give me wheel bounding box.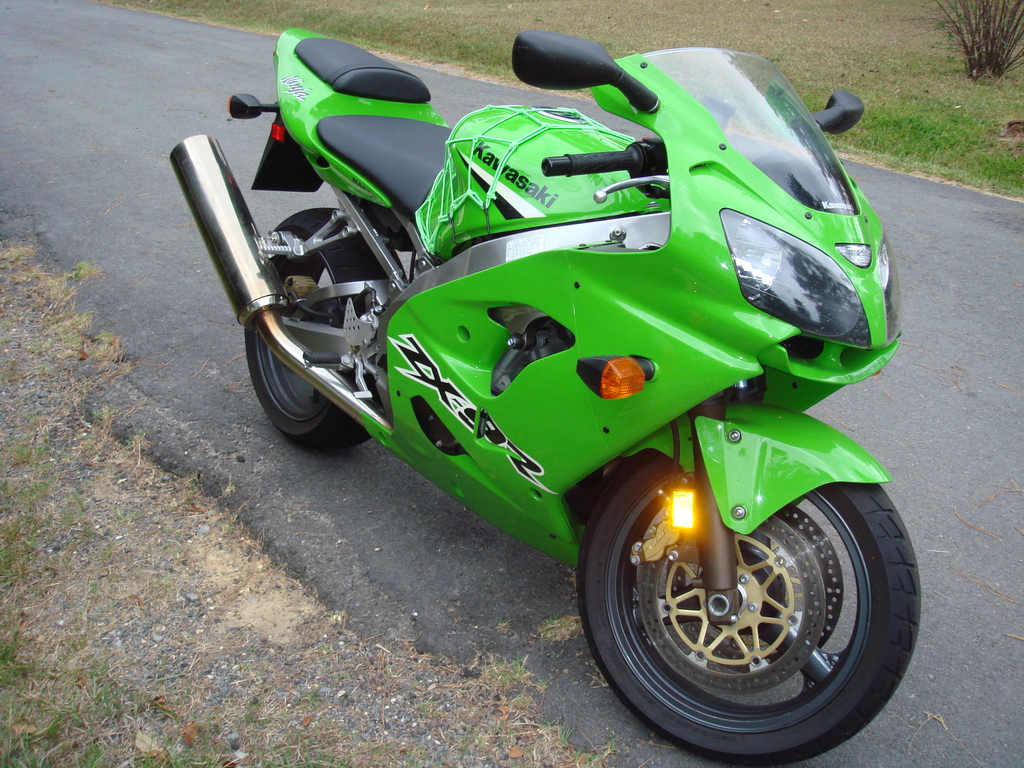
{"left": 250, "top": 210, "right": 381, "bottom": 452}.
